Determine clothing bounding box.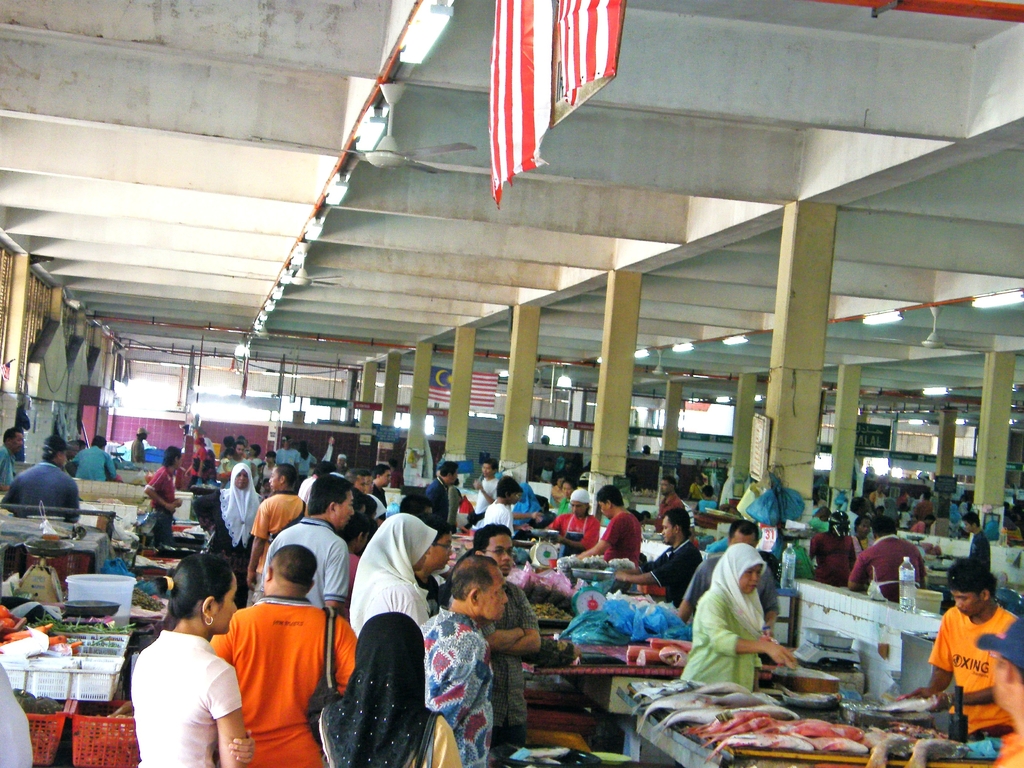
Determined: (left=601, top=515, right=643, bottom=569).
